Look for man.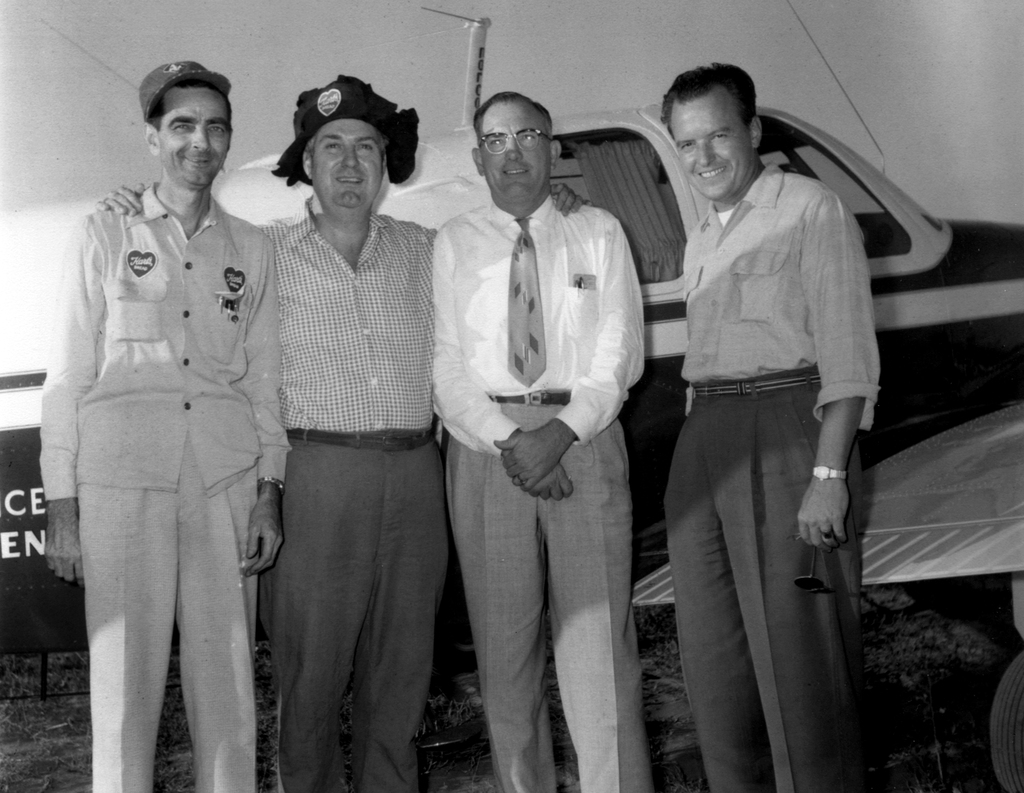
Found: box(41, 58, 291, 792).
